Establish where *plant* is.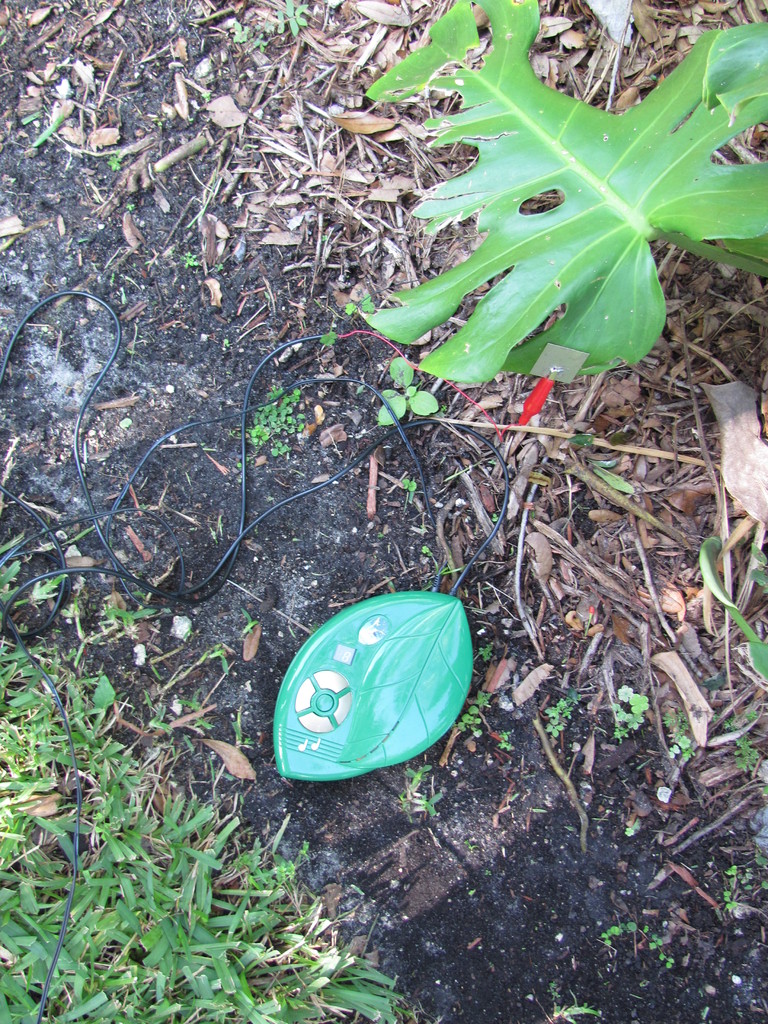
Established at [x1=707, y1=708, x2=762, y2=771].
